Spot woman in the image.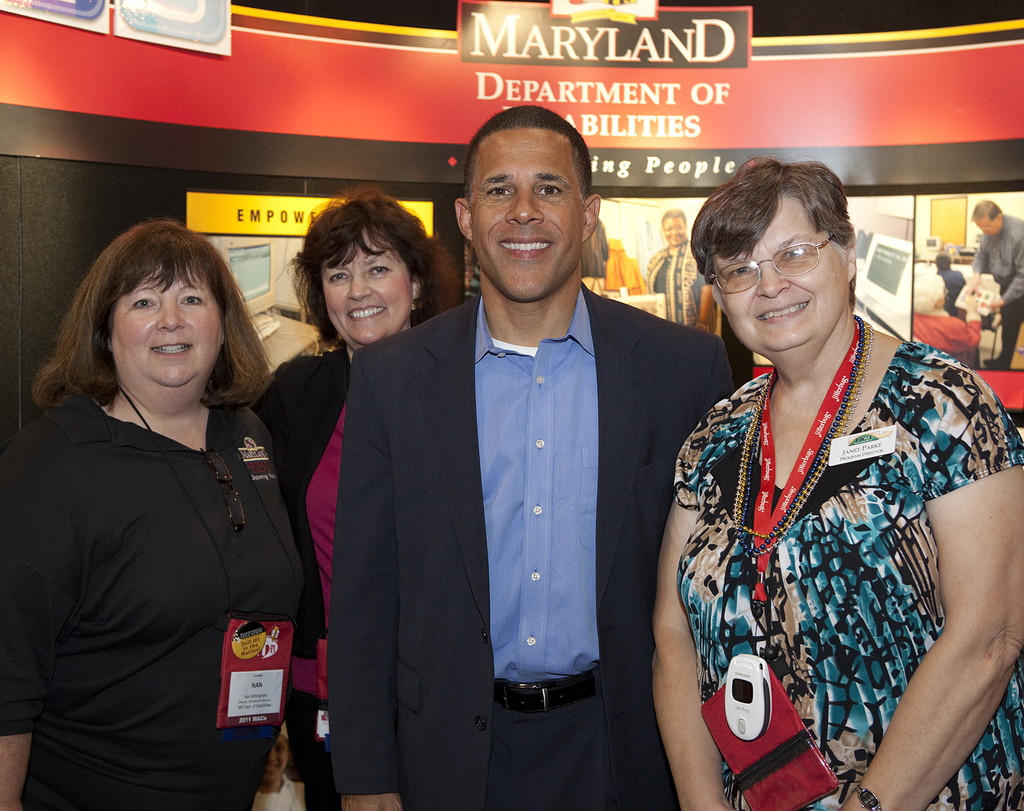
woman found at x1=241, y1=188, x2=464, y2=810.
